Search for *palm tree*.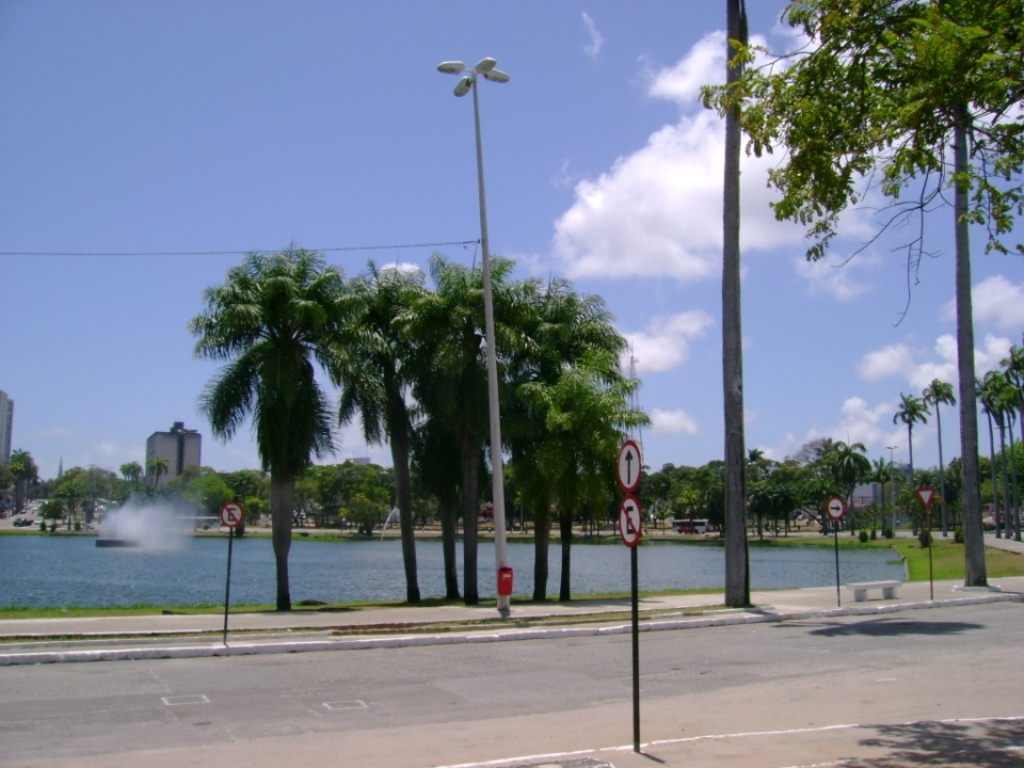
Found at bbox=(982, 357, 1015, 479).
